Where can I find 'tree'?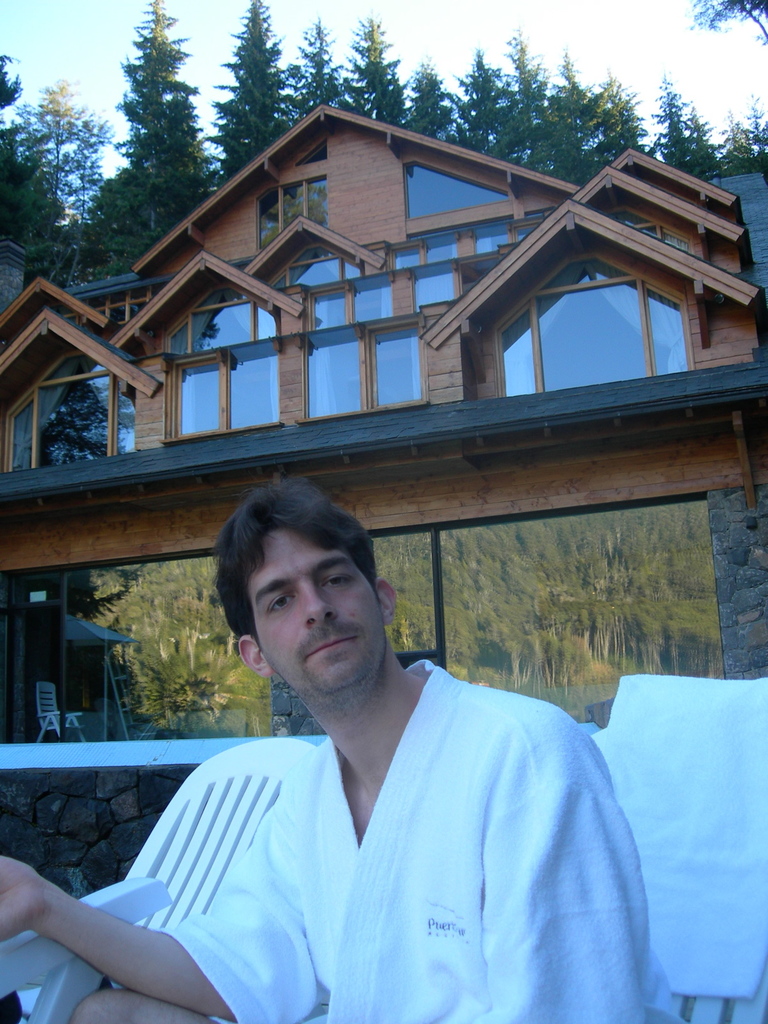
You can find it at [x1=282, y1=11, x2=348, y2=121].
